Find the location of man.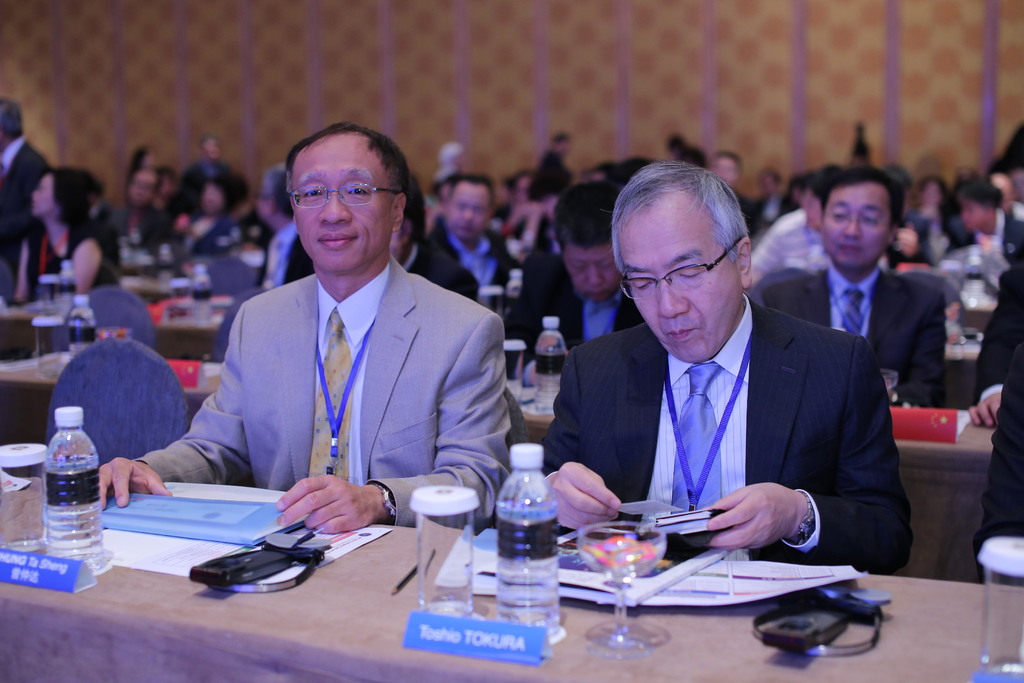
Location: bbox(425, 168, 522, 299).
